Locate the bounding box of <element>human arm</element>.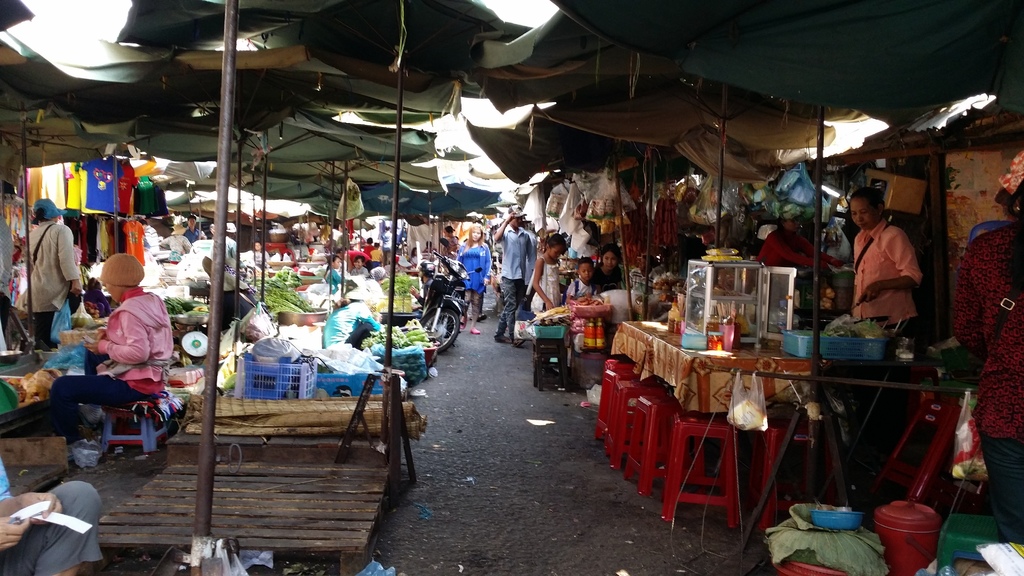
Bounding box: [left=490, top=210, right=515, bottom=246].
